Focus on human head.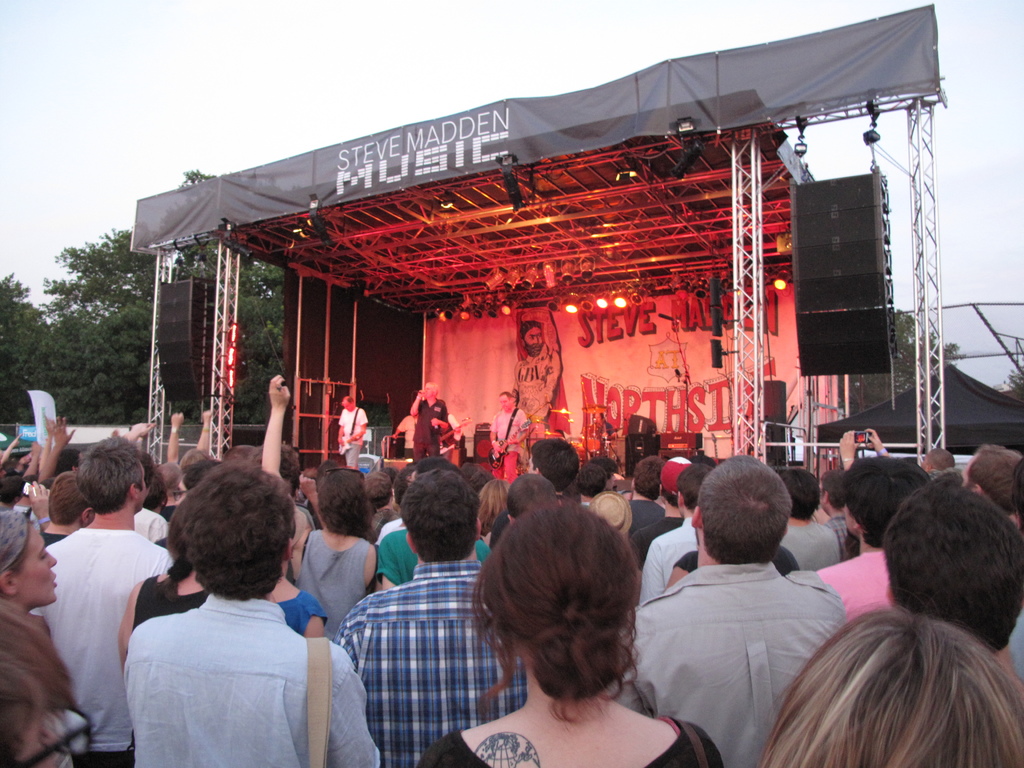
Focused at detection(0, 507, 57, 609).
